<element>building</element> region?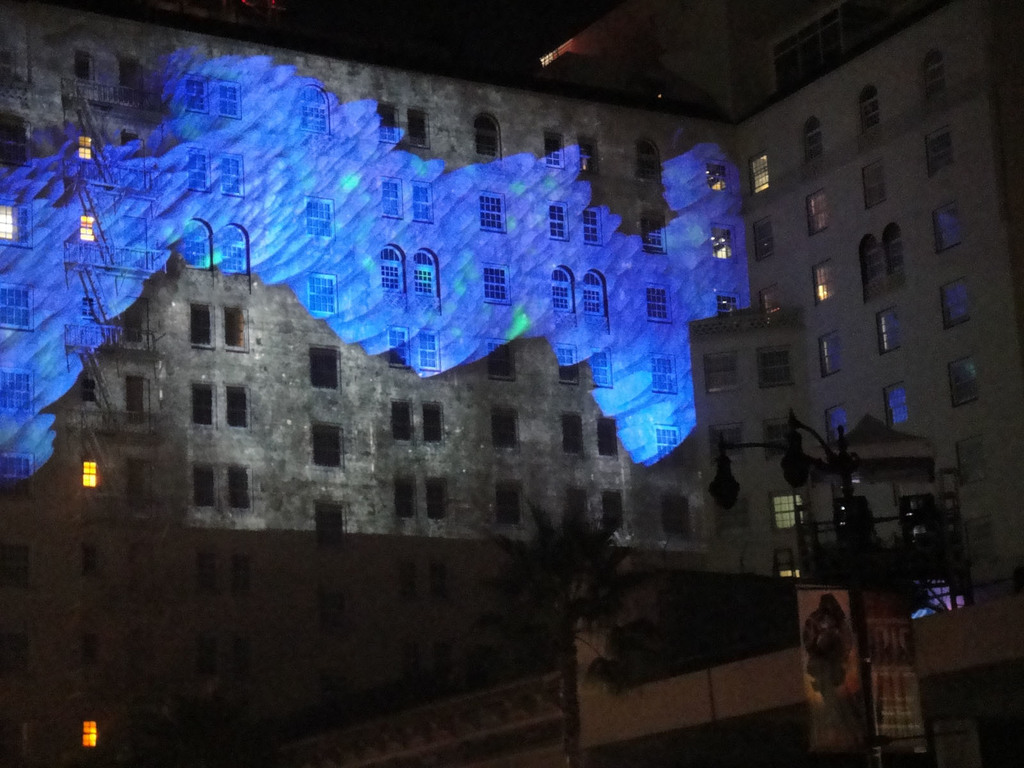
locate(3, 2, 1023, 767)
